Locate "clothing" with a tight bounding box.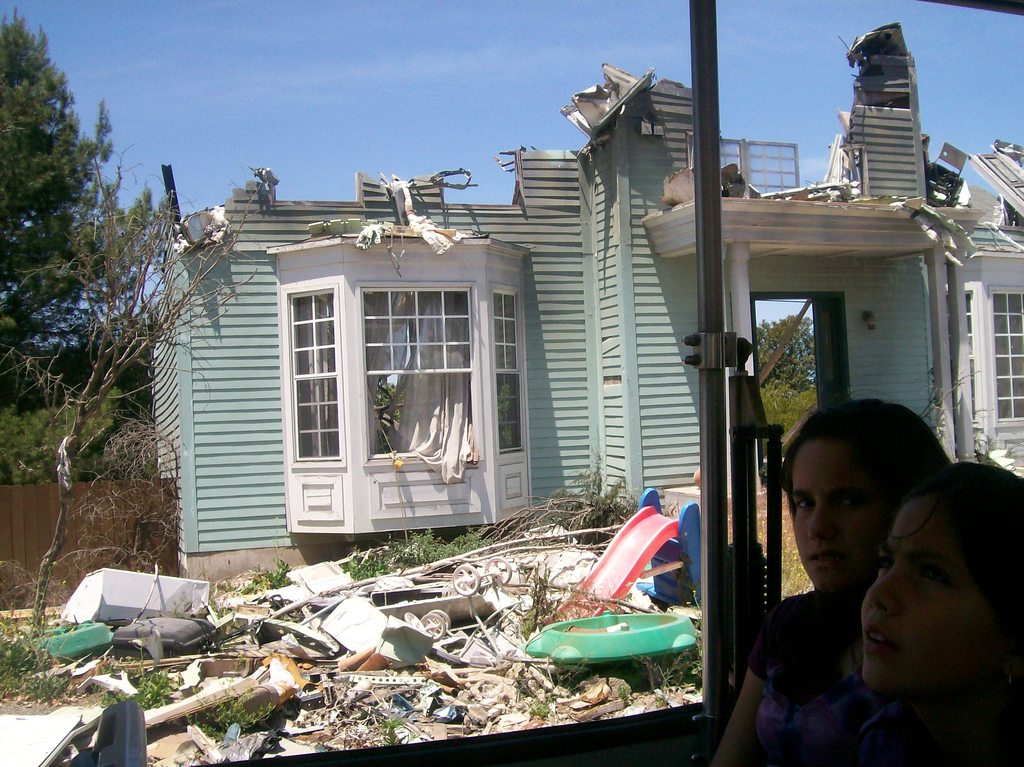
pyautogui.locateOnScreen(741, 593, 892, 766).
